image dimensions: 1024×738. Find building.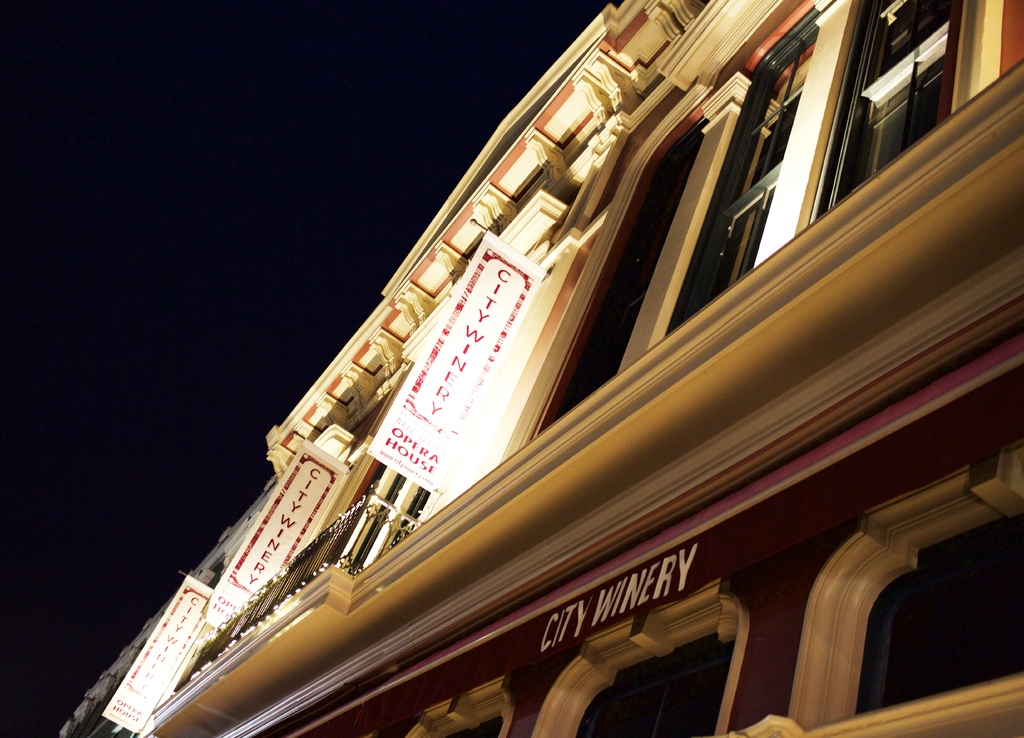
<bbox>60, 0, 1023, 737</bbox>.
